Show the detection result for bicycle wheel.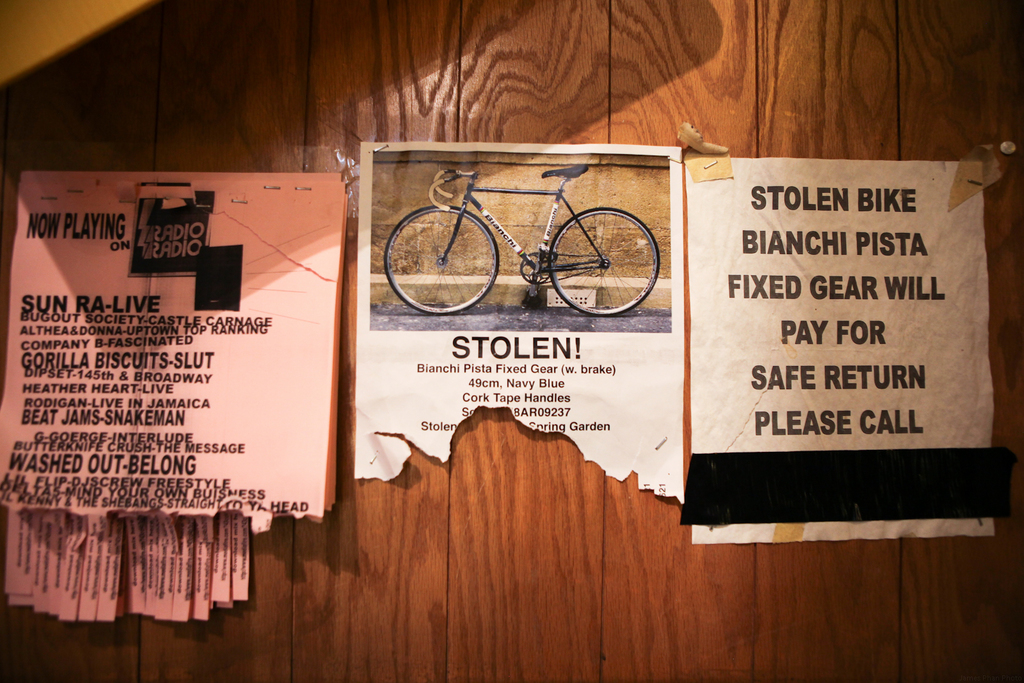
x1=548 y1=202 x2=652 y2=322.
